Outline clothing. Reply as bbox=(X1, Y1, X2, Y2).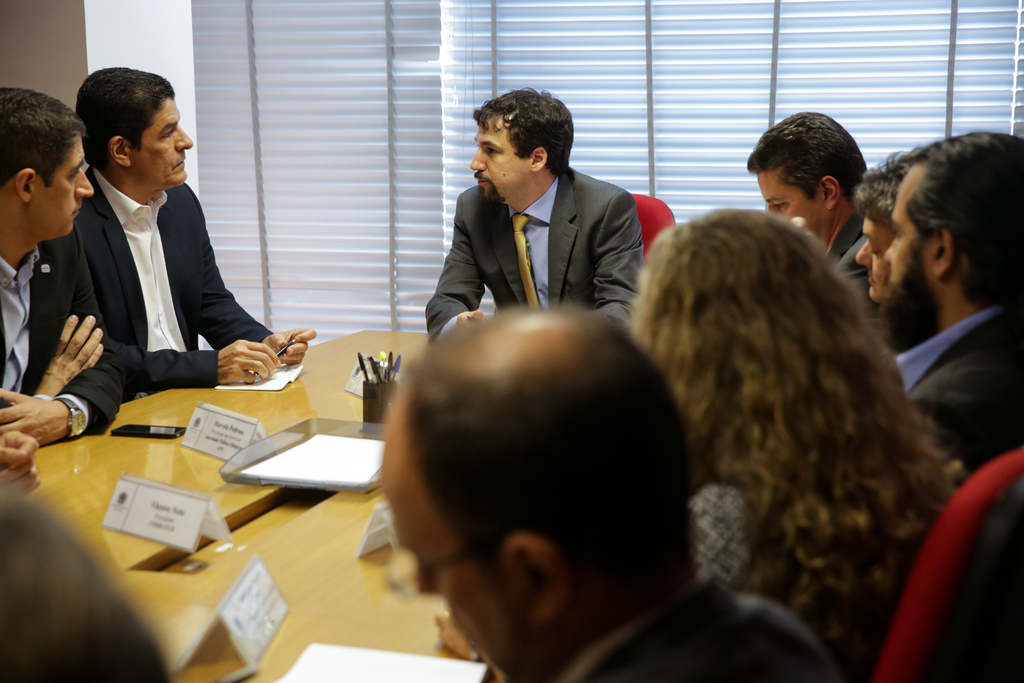
bbox=(887, 297, 1023, 483).
